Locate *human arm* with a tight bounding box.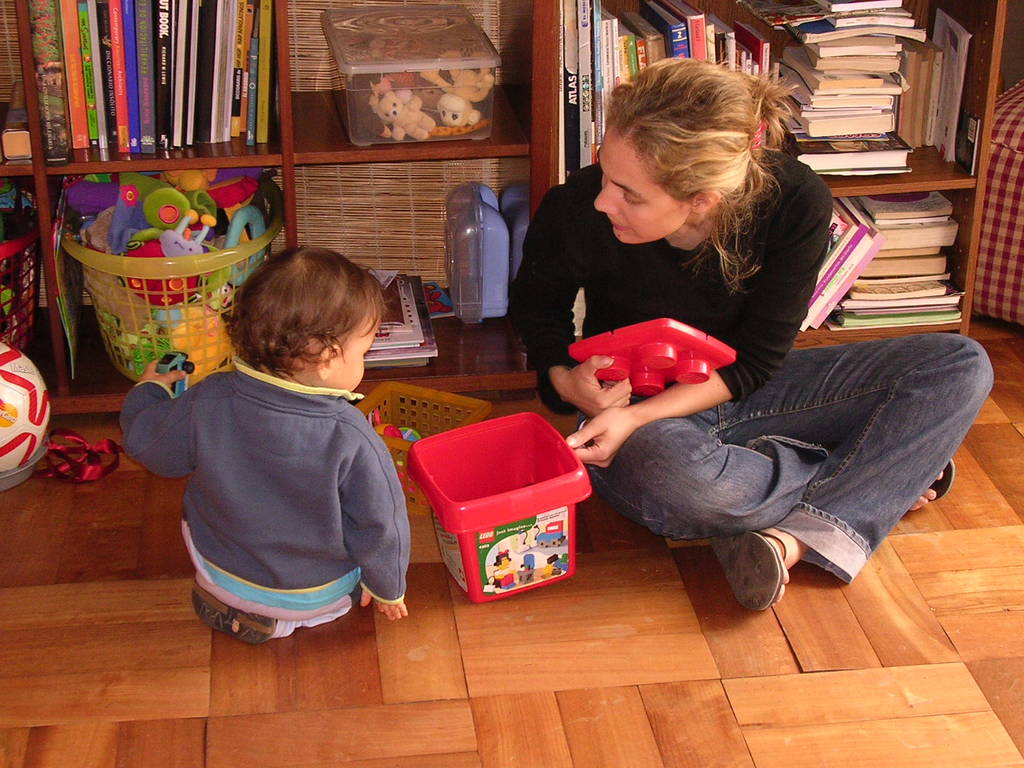
BBox(566, 175, 832, 467).
